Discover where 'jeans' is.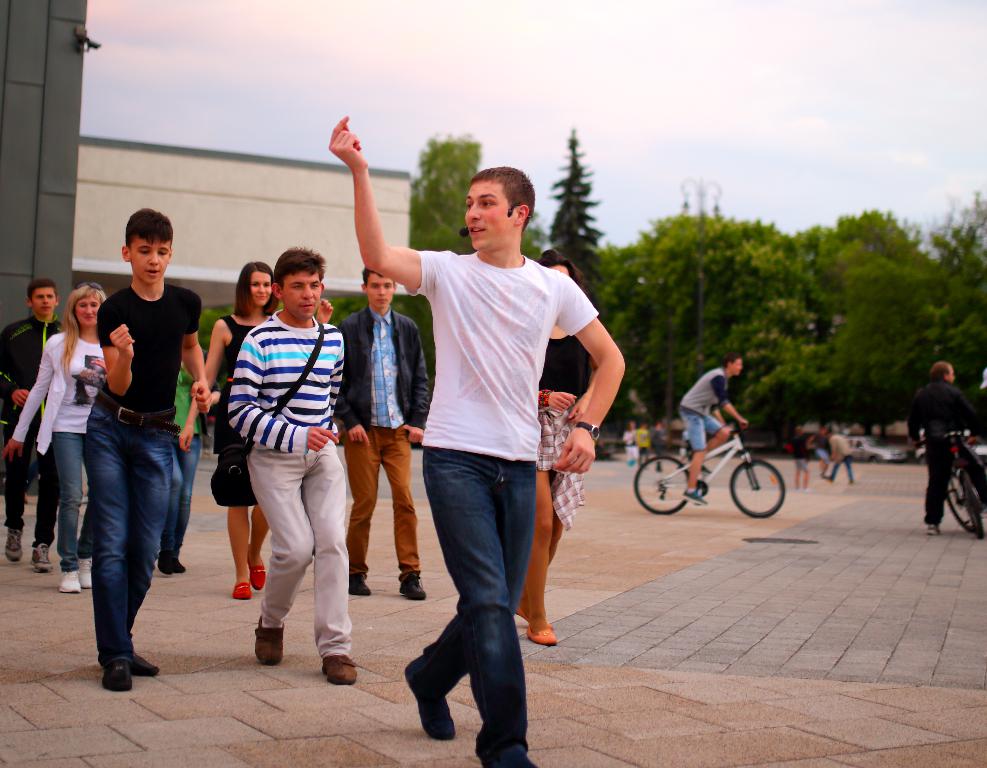
Discovered at (left=675, top=407, right=722, bottom=449).
